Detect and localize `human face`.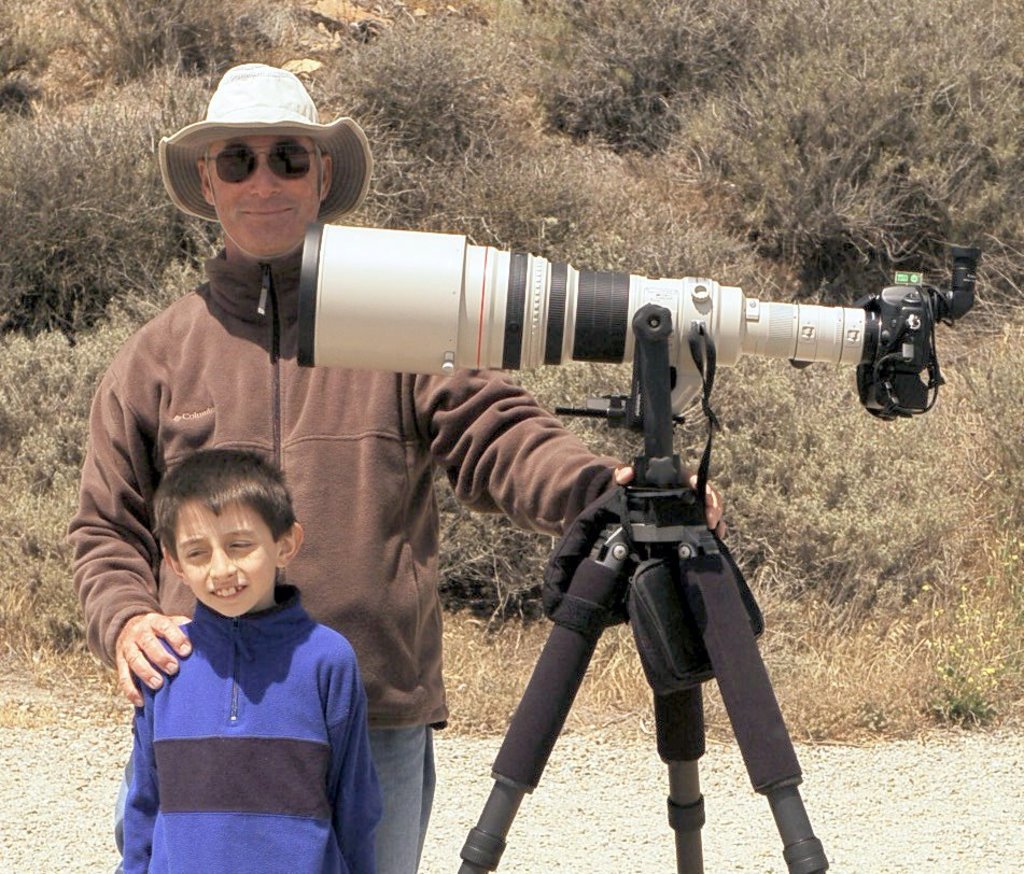
Localized at l=206, t=137, r=325, b=260.
